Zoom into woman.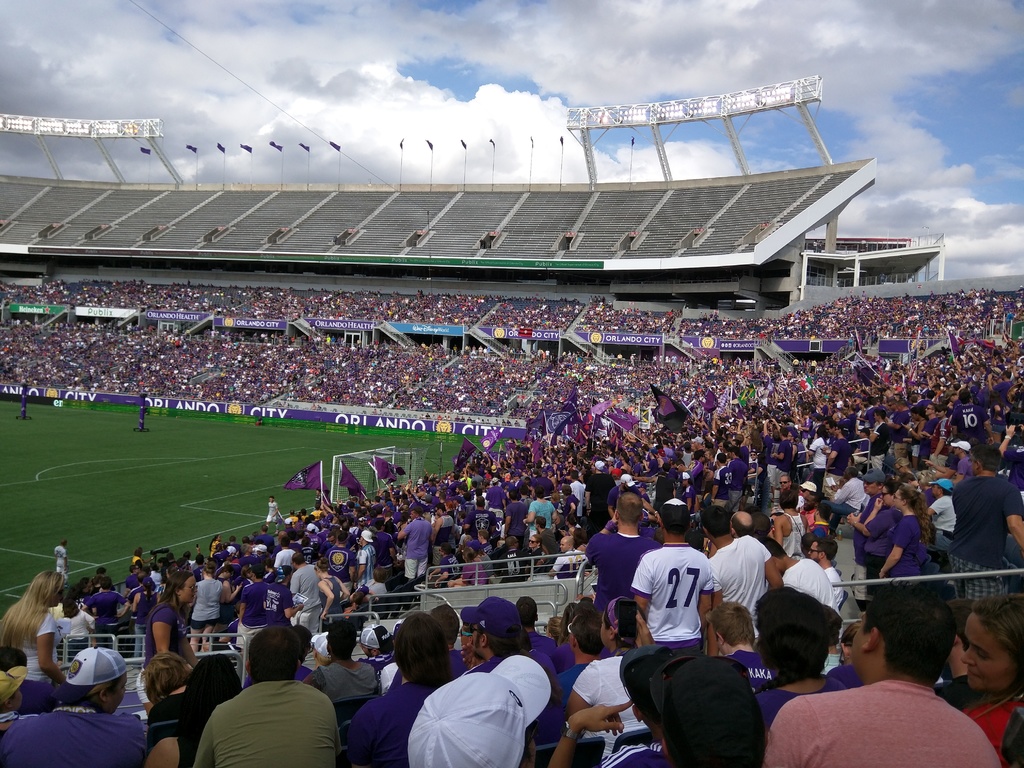
Zoom target: <region>879, 484, 931, 587</region>.
